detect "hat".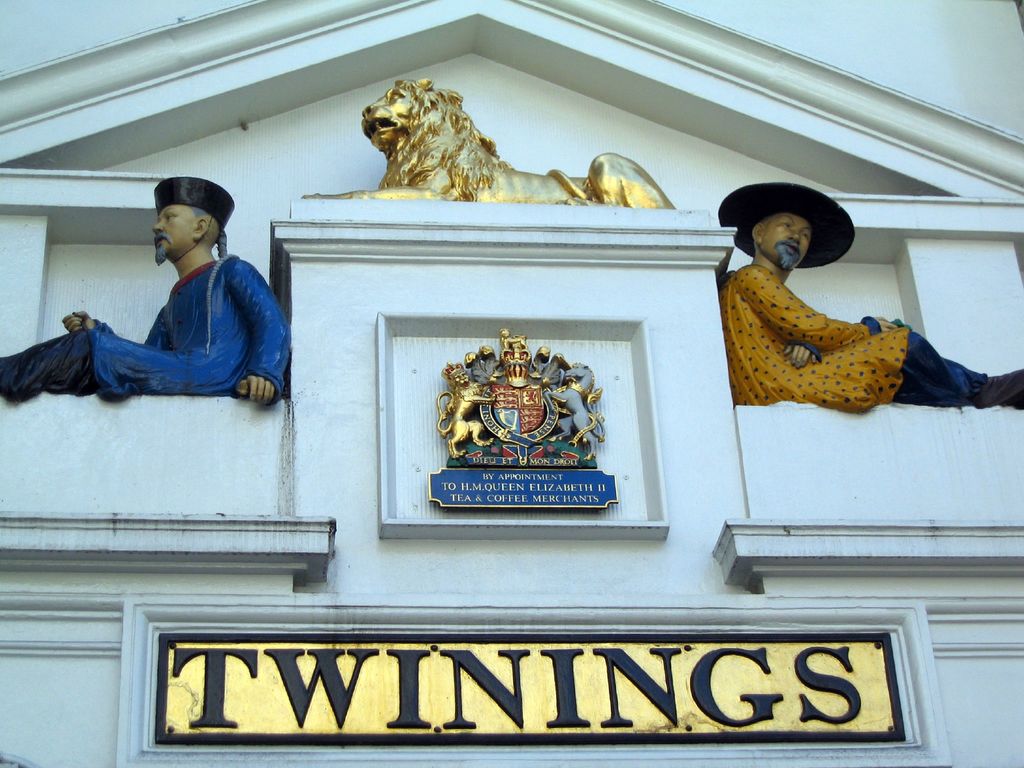
Detected at (x1=715, y1=177, x2=858, y2=269).
